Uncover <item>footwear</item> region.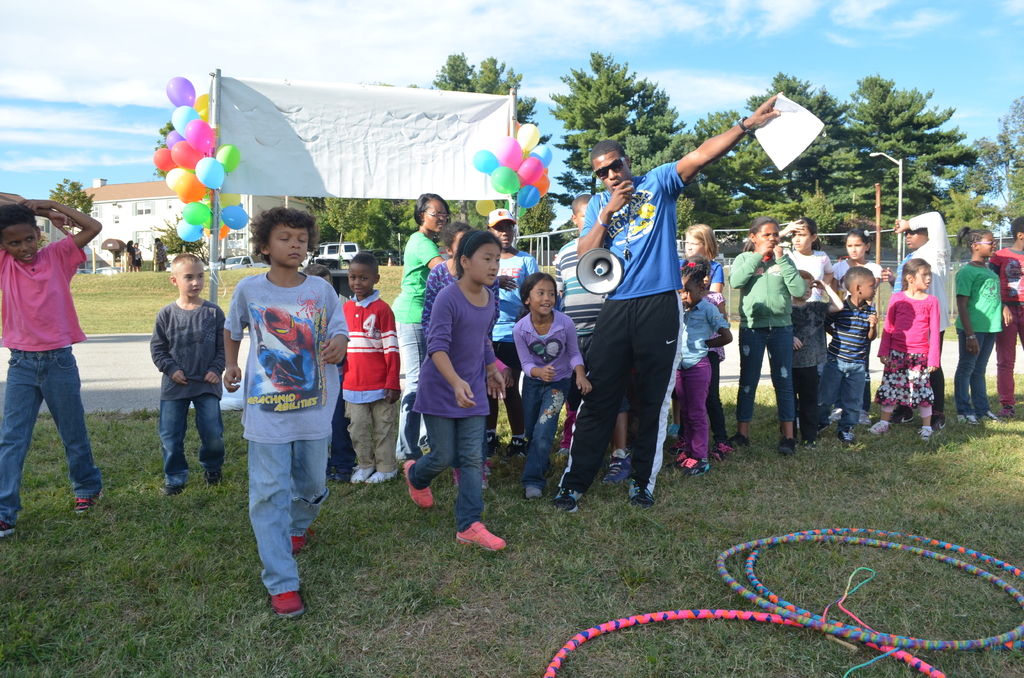
Uncovered: [x1=272, y1=589, x2=305, y2=617].
